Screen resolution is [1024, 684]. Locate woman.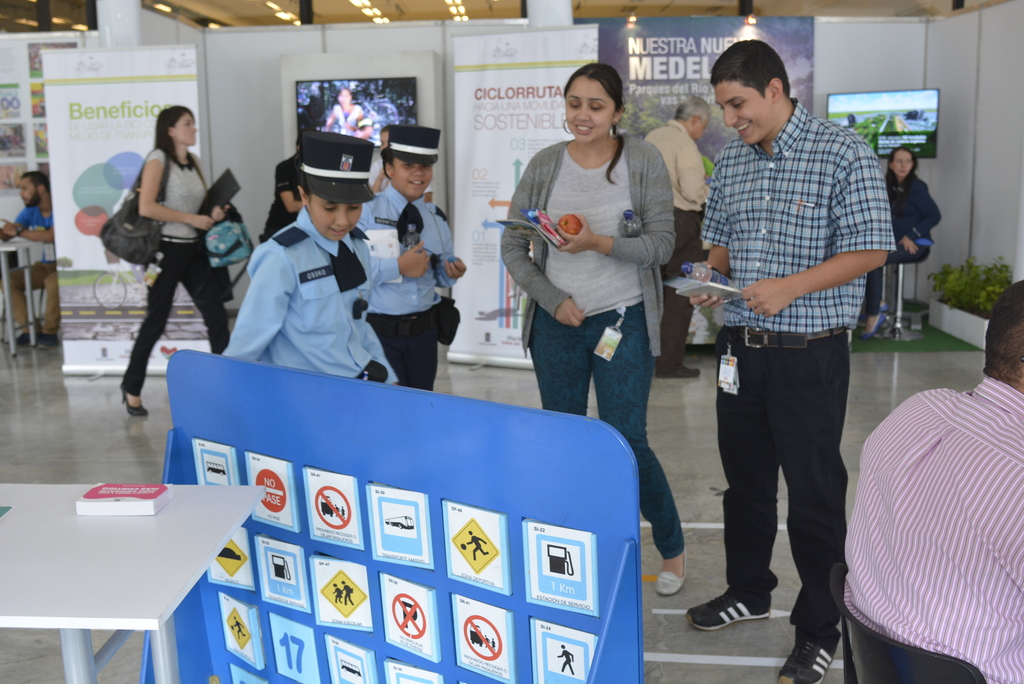
<region>865, 145, 943, 339</region>.
